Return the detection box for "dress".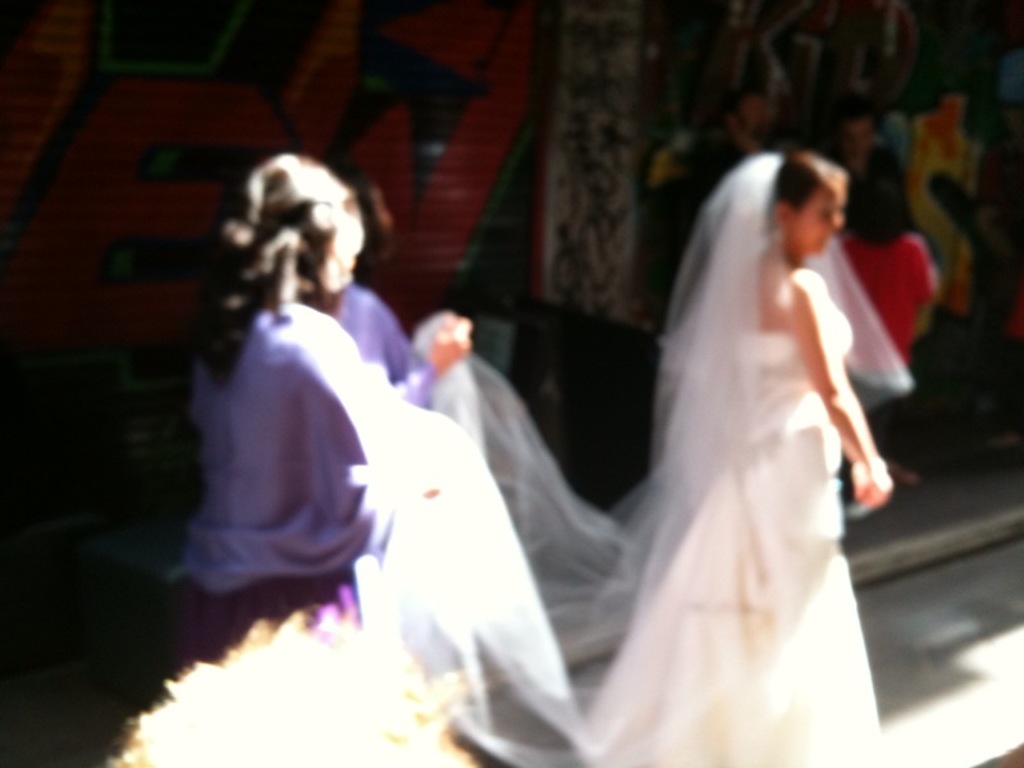
crop(580, 141, 881, 745).
